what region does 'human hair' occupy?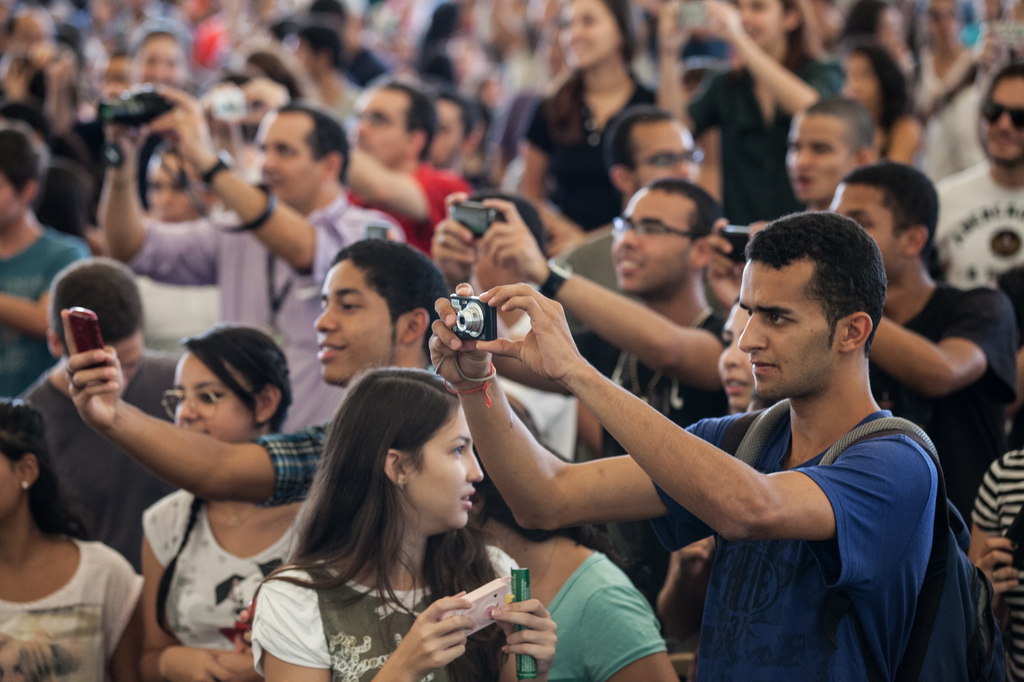
x1=597, y1=0, x2=643, y2=75.
